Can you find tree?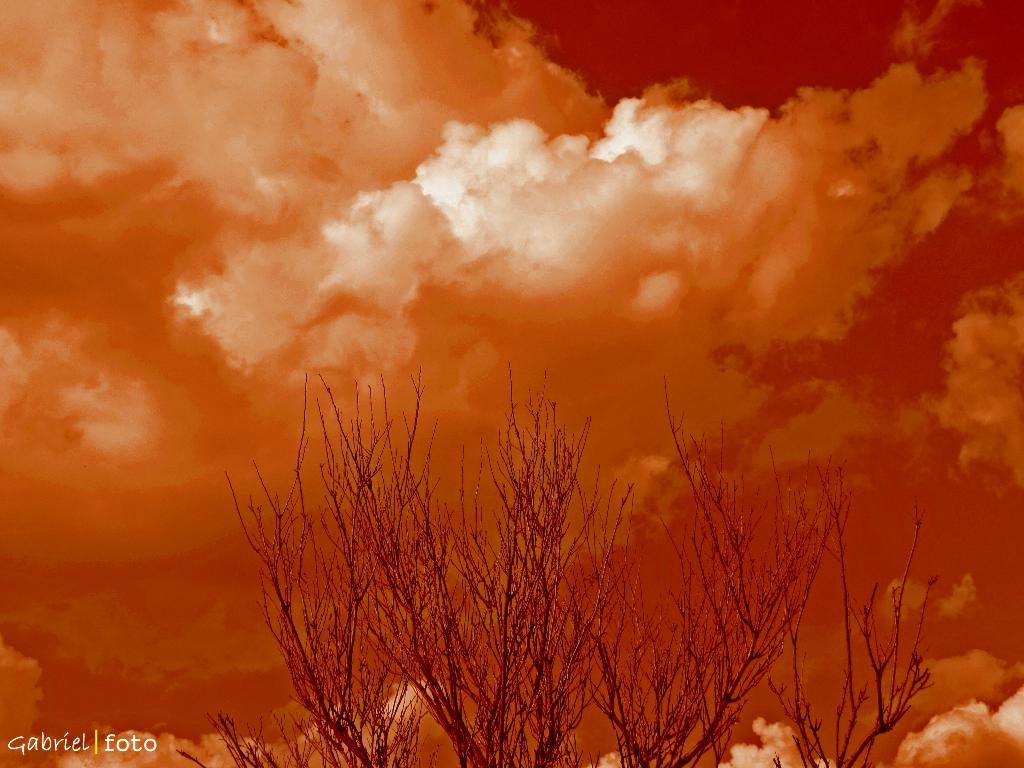
Yes, bounding box: {"x1": 175, "y1": 360, "x2": 939, "y2": 767}.
